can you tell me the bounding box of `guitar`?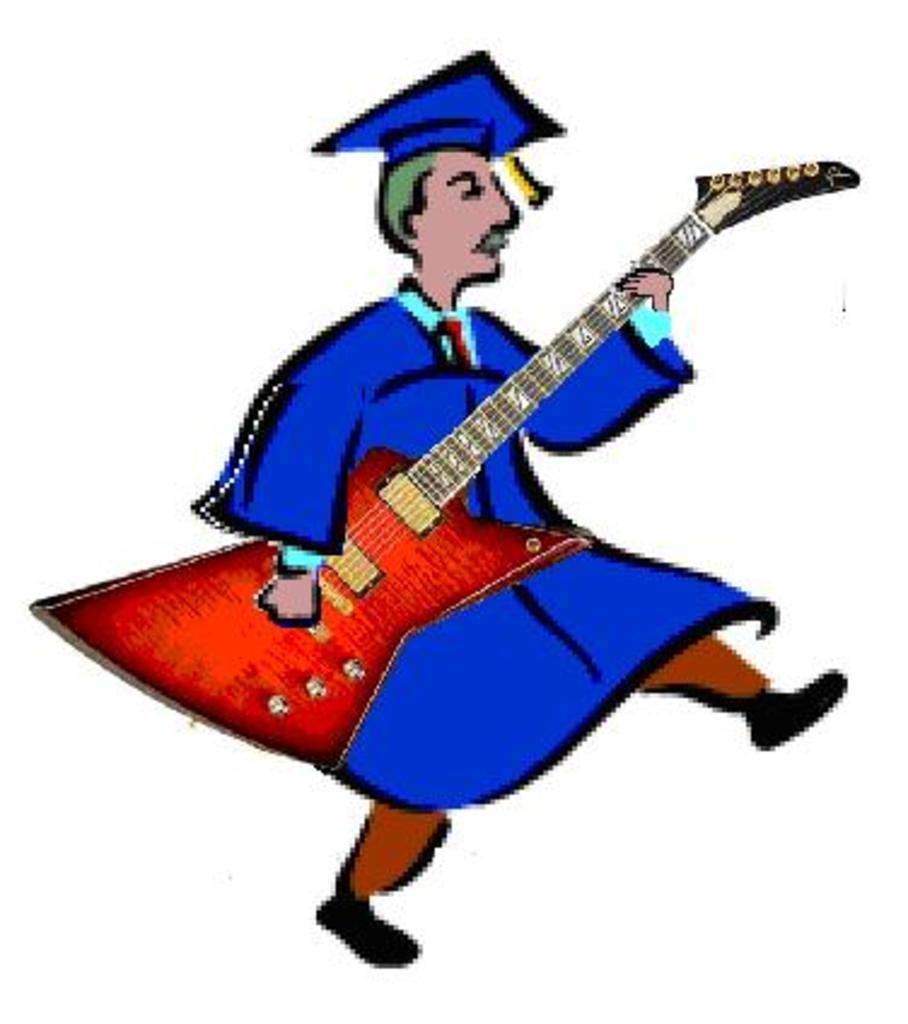
pyautogui.locateOnScreen(147, 133, 855, 853).
